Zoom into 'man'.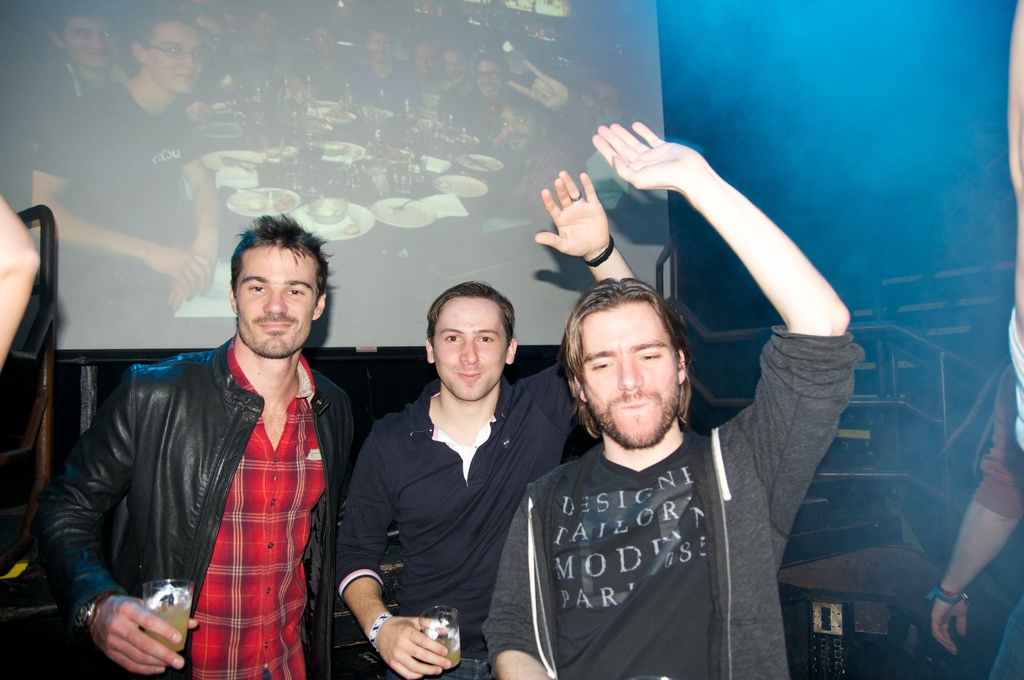
Zoom target: 490, 55, 609, 219.
